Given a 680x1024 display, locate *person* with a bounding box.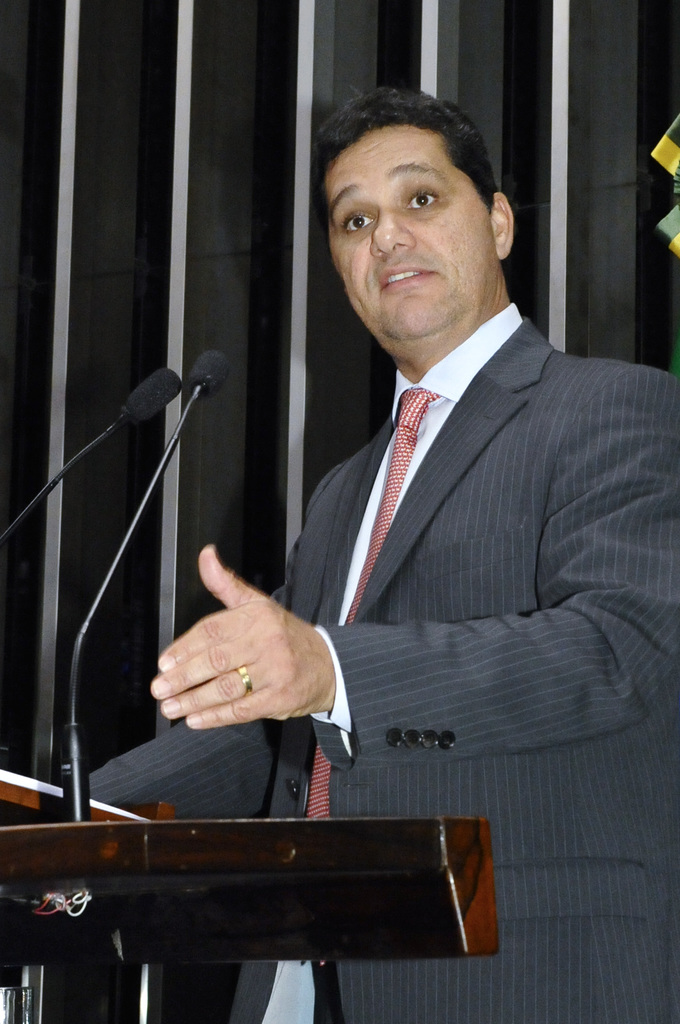
Located: BBox(85, 76, 679, 1023).
